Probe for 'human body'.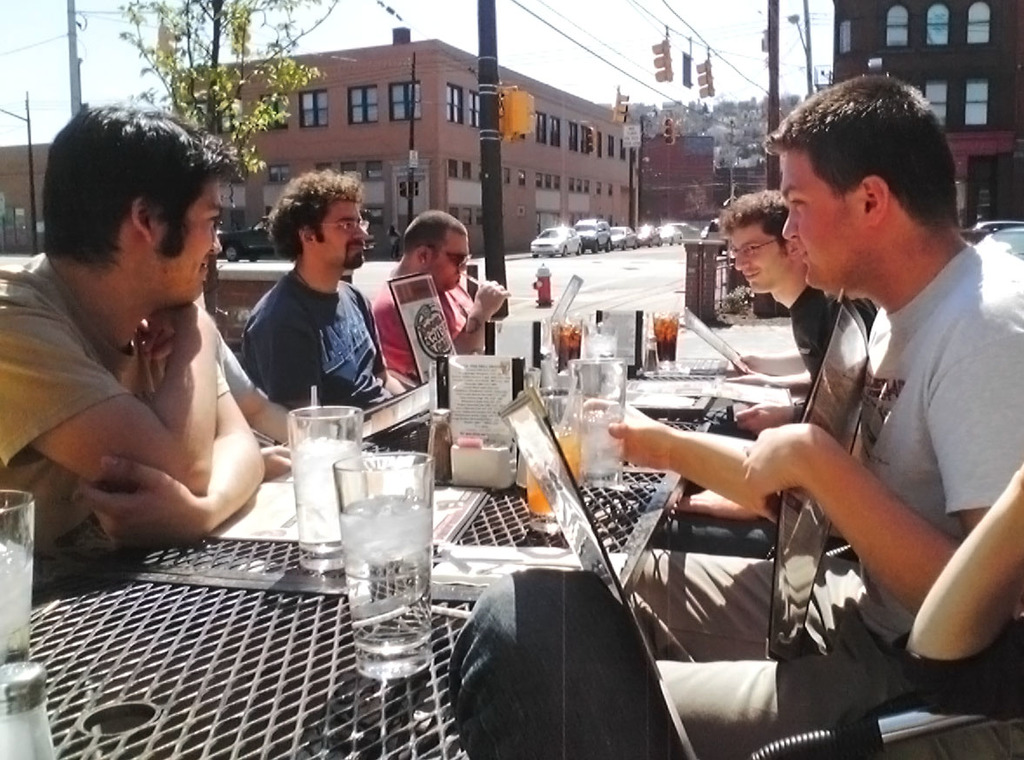
Probe result: [0, 99, 261, 569].
